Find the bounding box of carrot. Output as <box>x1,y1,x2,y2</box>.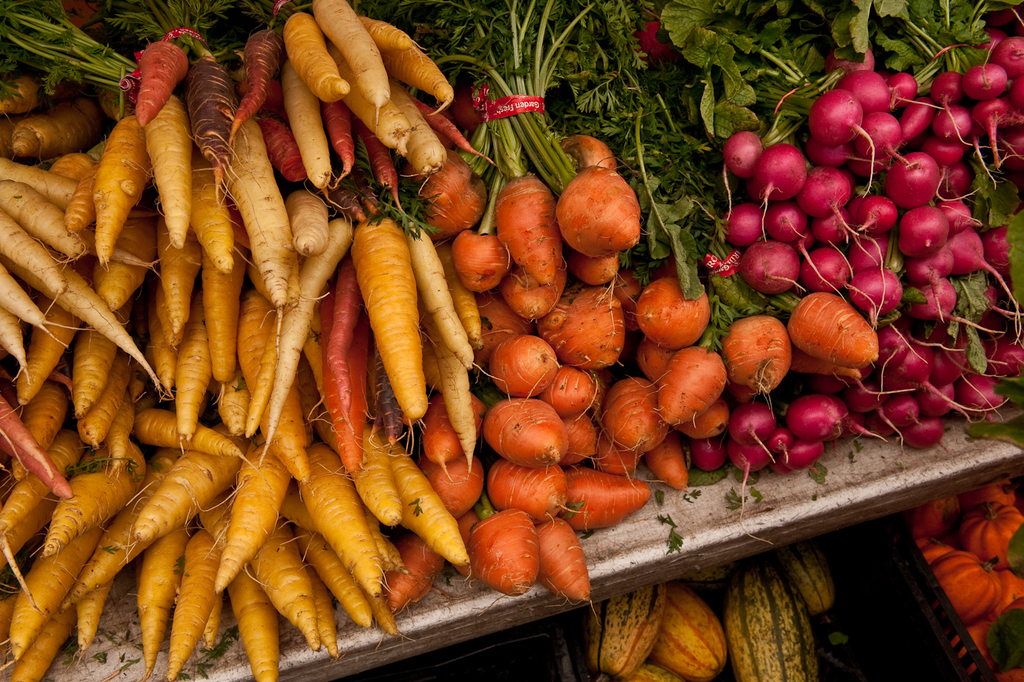
<box>133,33,189,127</box>.
